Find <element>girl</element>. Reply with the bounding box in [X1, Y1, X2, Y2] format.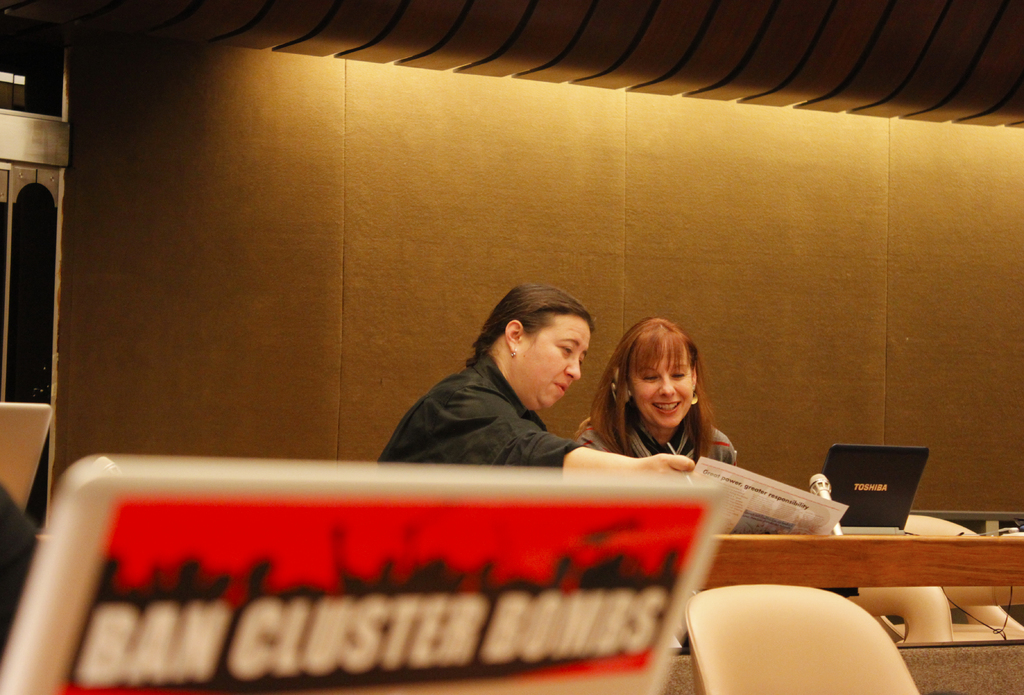
[364, 277, 688, 471].
